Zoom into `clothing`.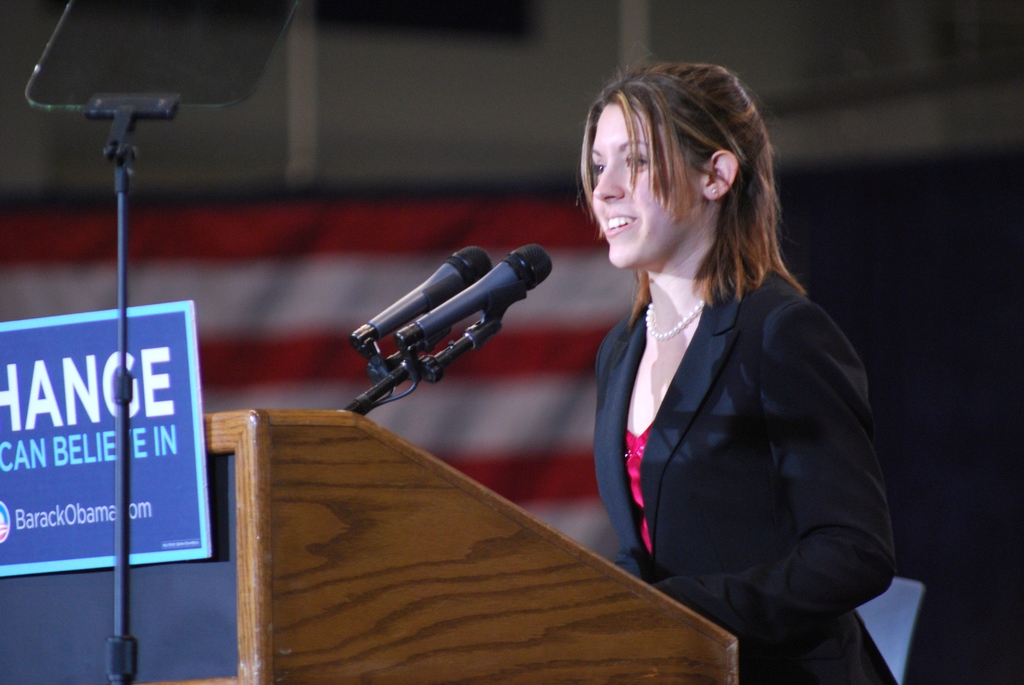
Zoom target: locate(451, 136, 894, 664).
